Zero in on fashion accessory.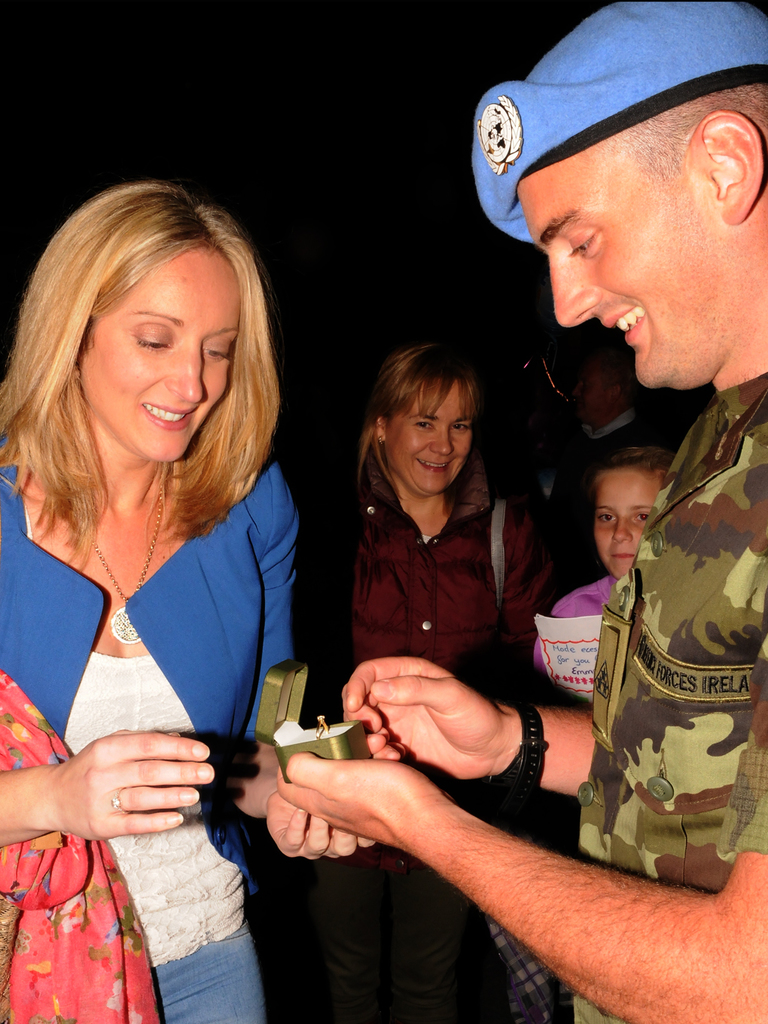
Zeroed in: box=[111, 793, 120, 819].
